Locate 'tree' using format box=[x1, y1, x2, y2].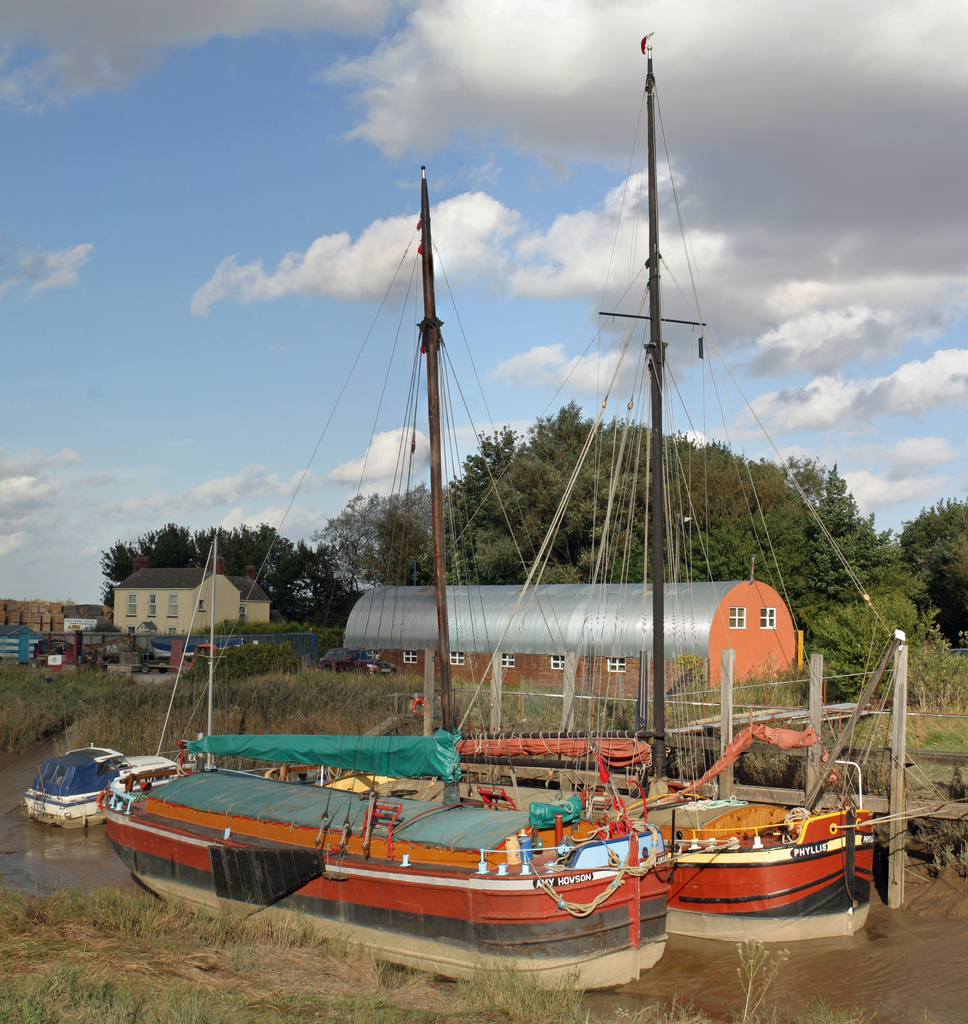
box=[894, 492, 967, 575].
